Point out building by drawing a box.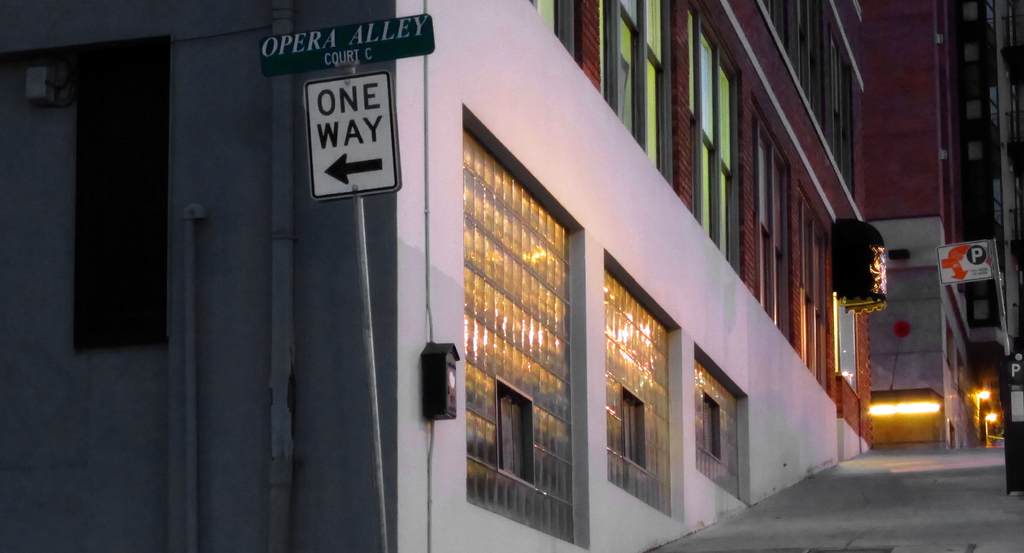
bbox=(2, 0, 875, 550).
